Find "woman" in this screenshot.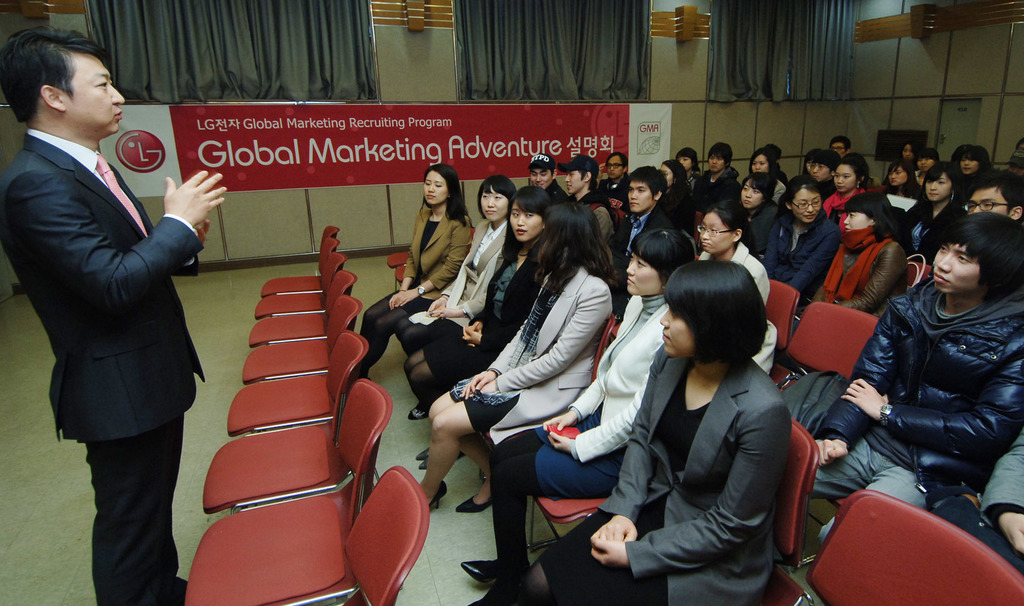
The bounding box for "woman" is 749,146,791,199.
